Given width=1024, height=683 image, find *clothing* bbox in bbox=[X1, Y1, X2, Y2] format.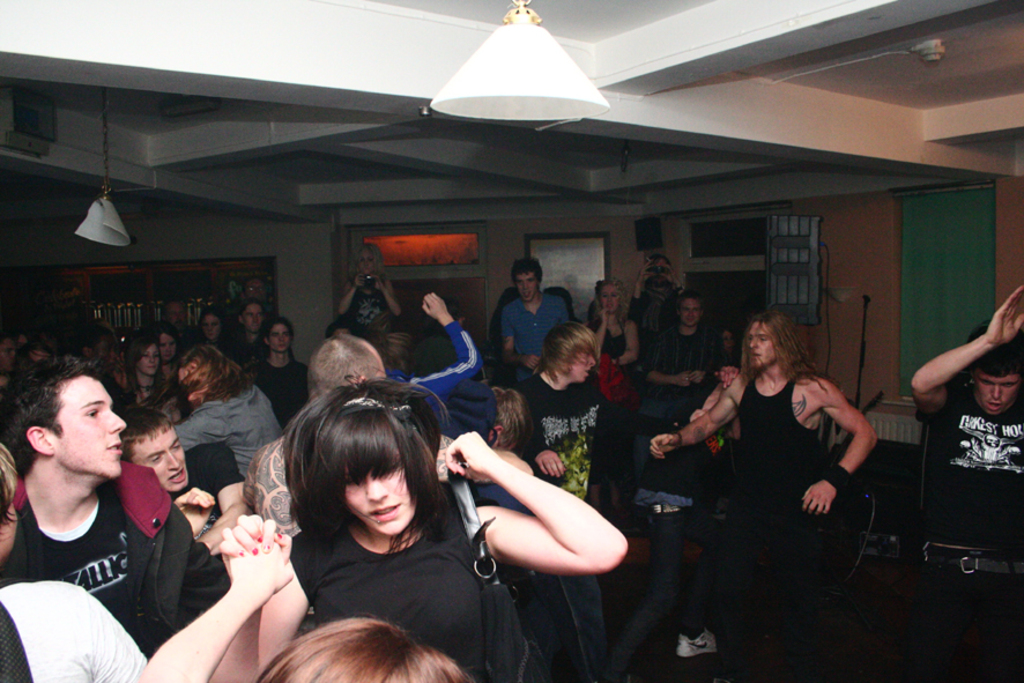
bbox=[395, 307, 483, 430].
